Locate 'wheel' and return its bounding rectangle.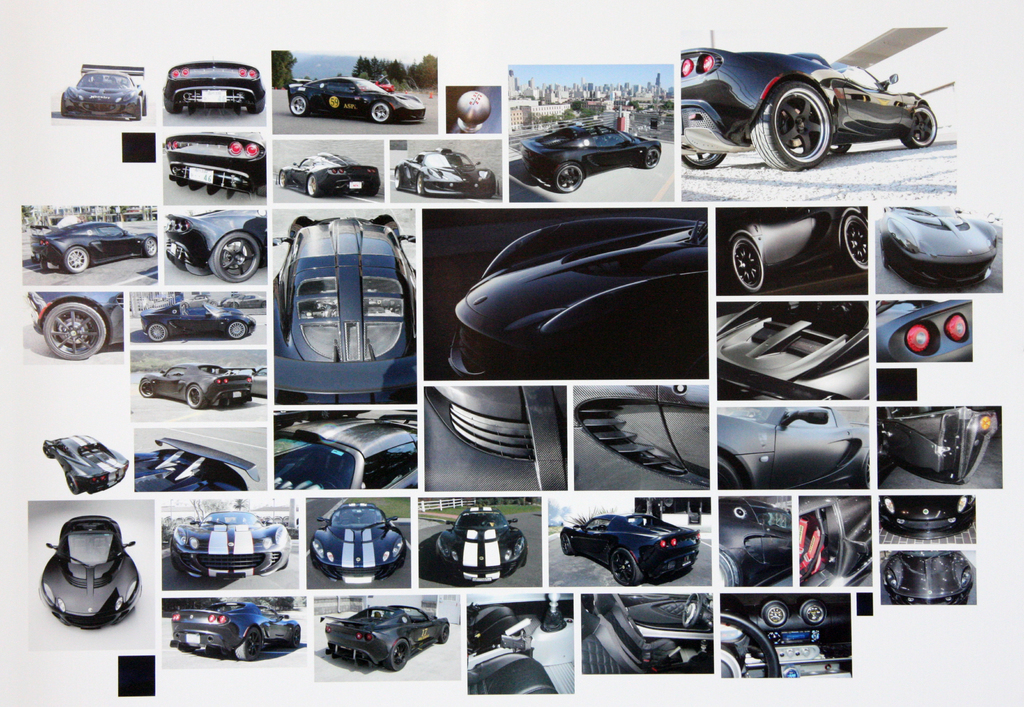
143/97/147/116.
